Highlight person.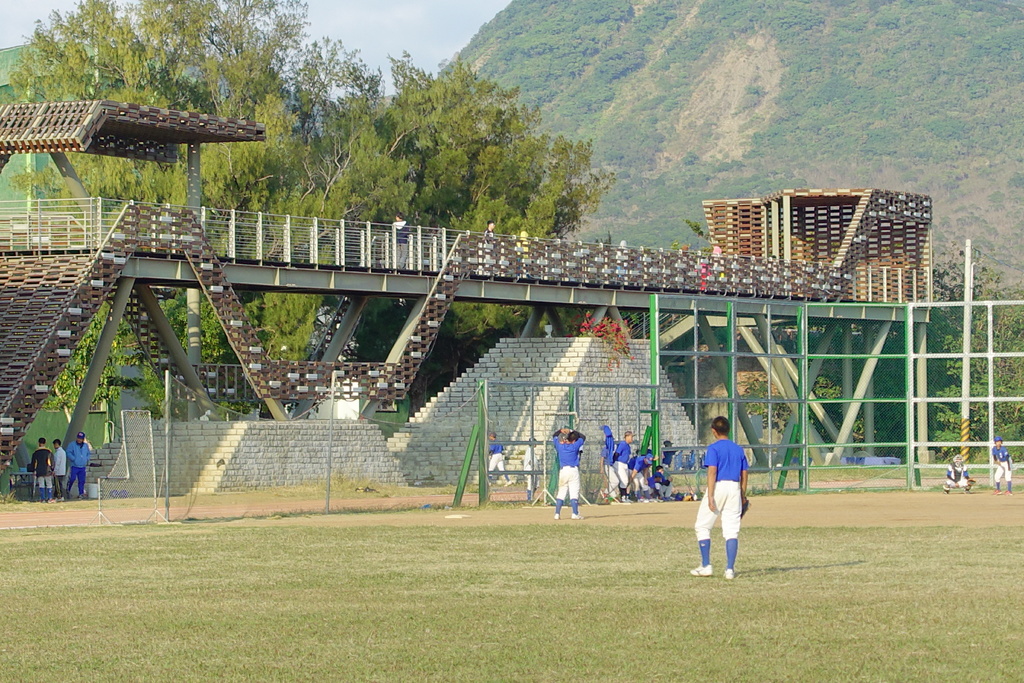
Highlighted region: crop(604, 432, 637, 498).
